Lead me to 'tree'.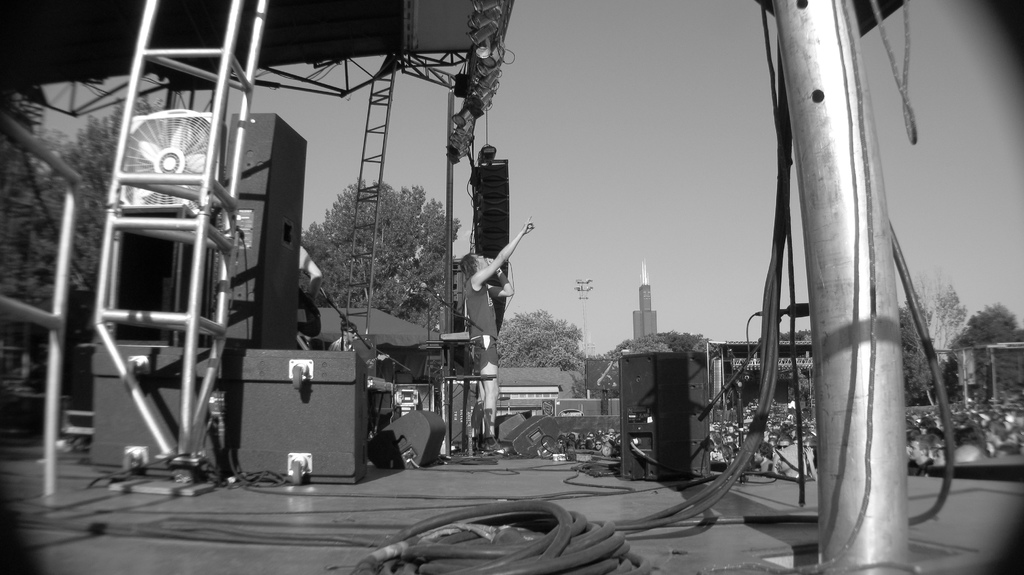
Lead to bbox(911, 277, 965, 361).
